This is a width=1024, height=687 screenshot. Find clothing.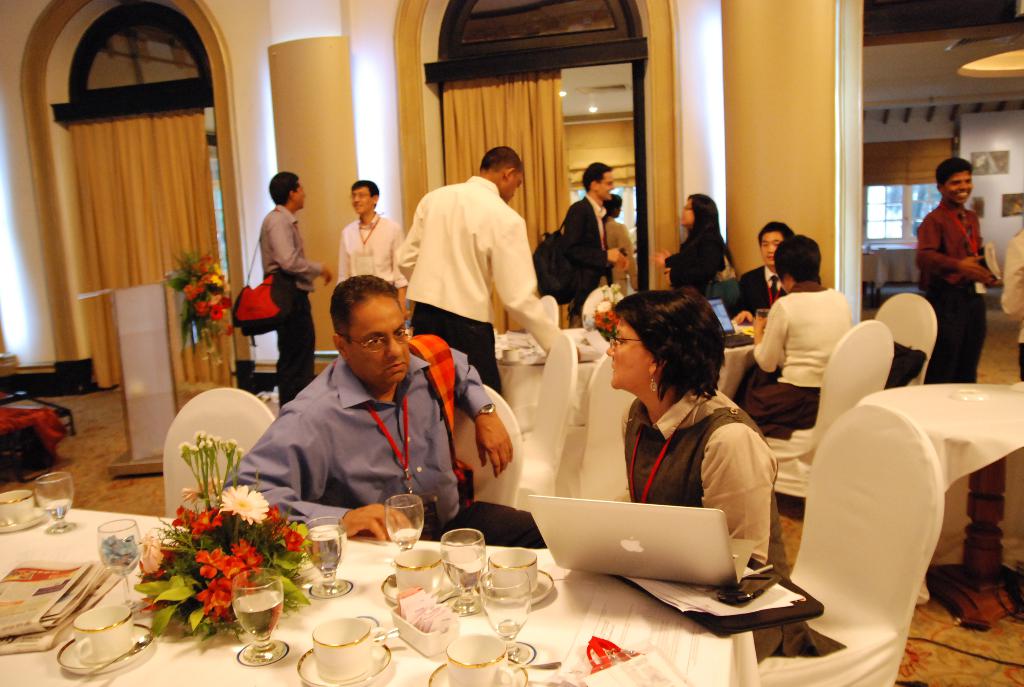
Bounding box: box(566, 198, 618, 333).
